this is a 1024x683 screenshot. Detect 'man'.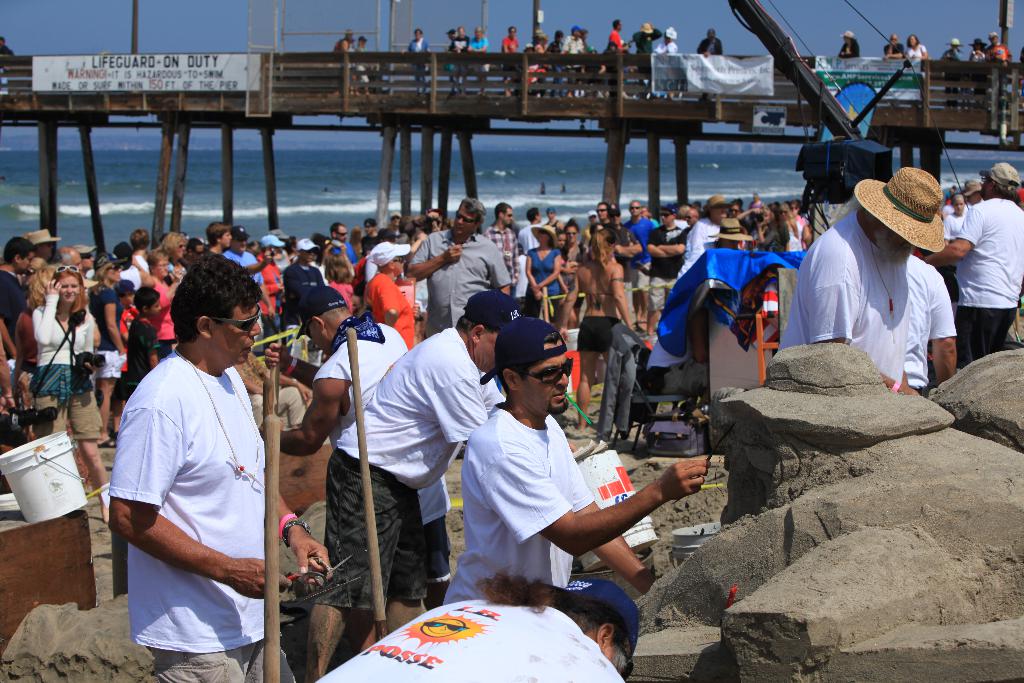
bbox=(253, 286, 452, 634).
